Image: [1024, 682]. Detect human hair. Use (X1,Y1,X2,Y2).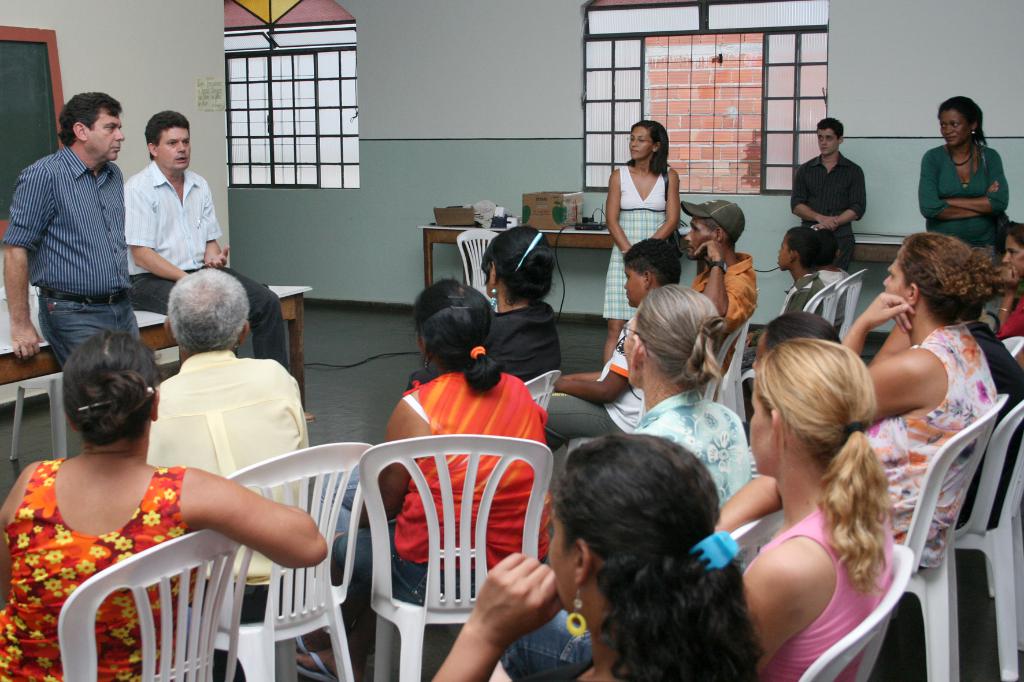
(815,116,849,136).
